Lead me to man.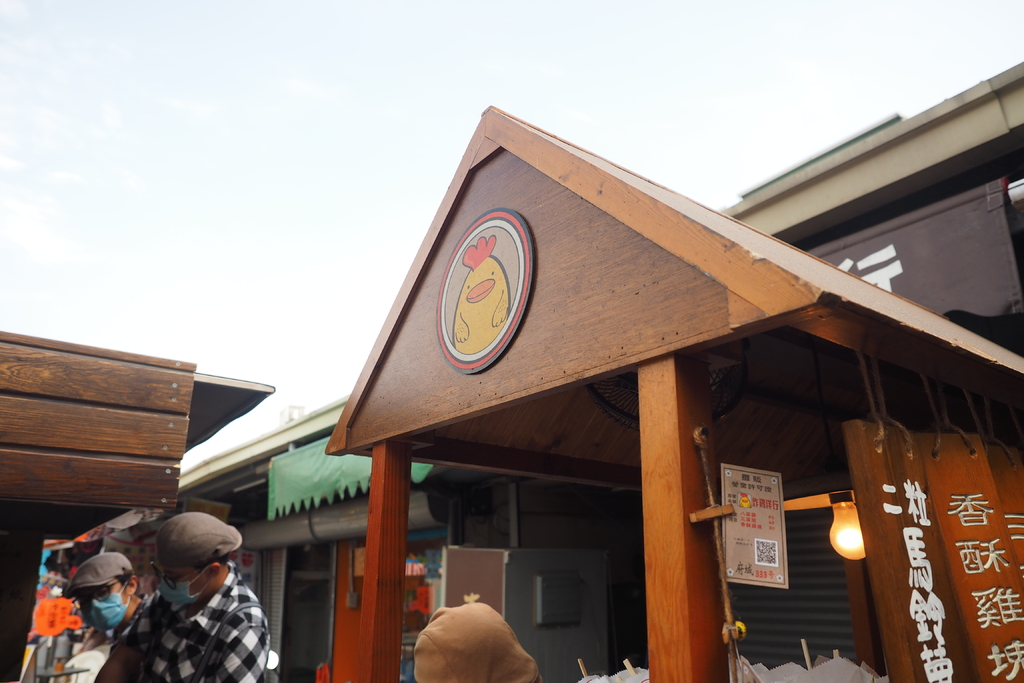
Lead to <box>65,554,141,682</box>.
